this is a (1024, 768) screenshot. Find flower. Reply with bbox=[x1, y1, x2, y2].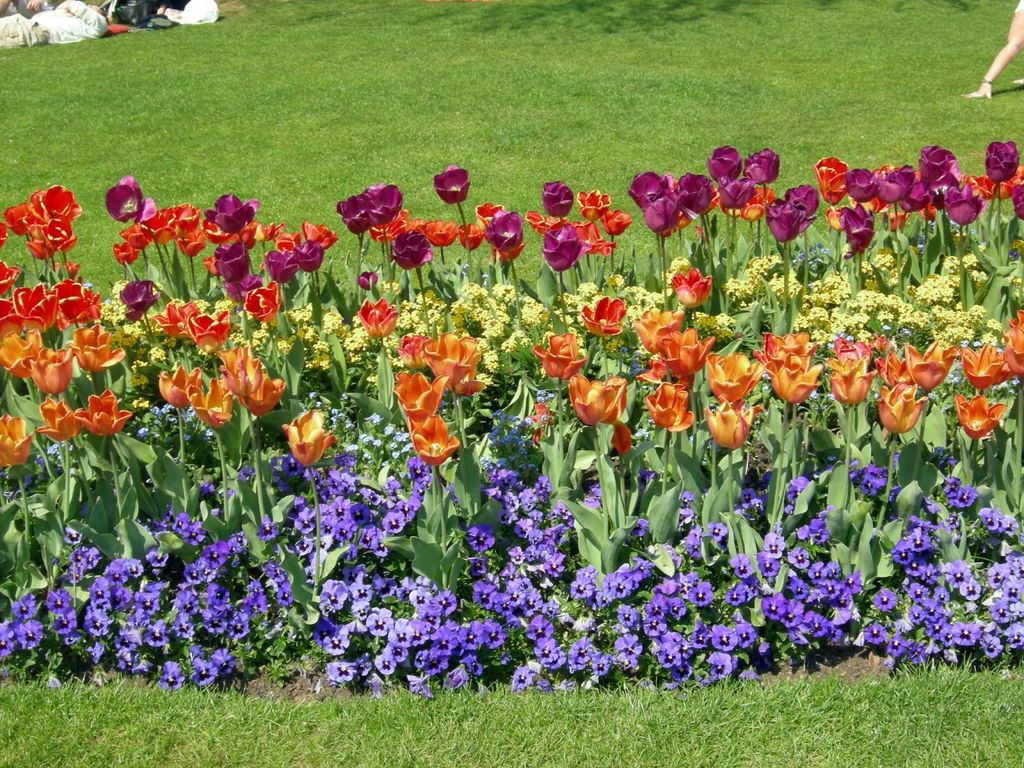
bbox=[862, 385, 931, 431].
